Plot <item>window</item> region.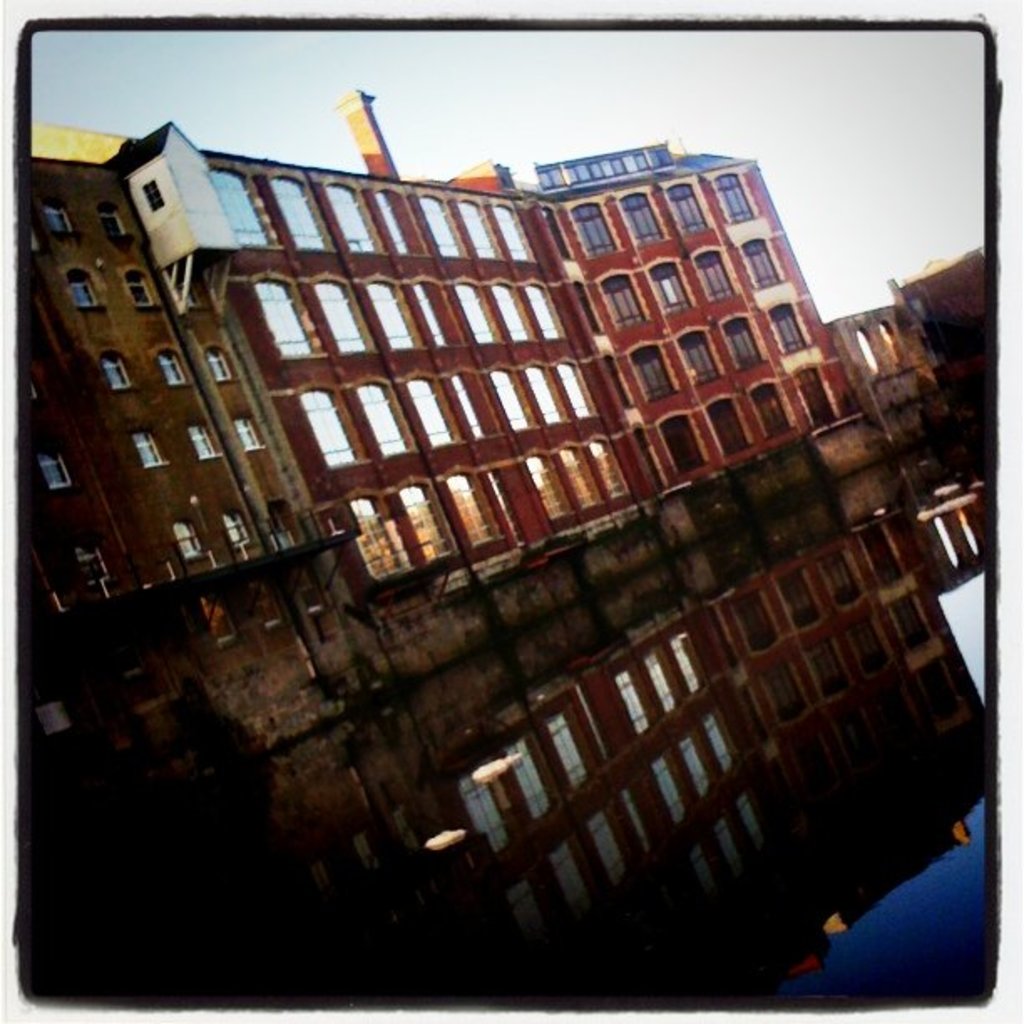
Plotted at bbox(72, 268, 97, 303).
